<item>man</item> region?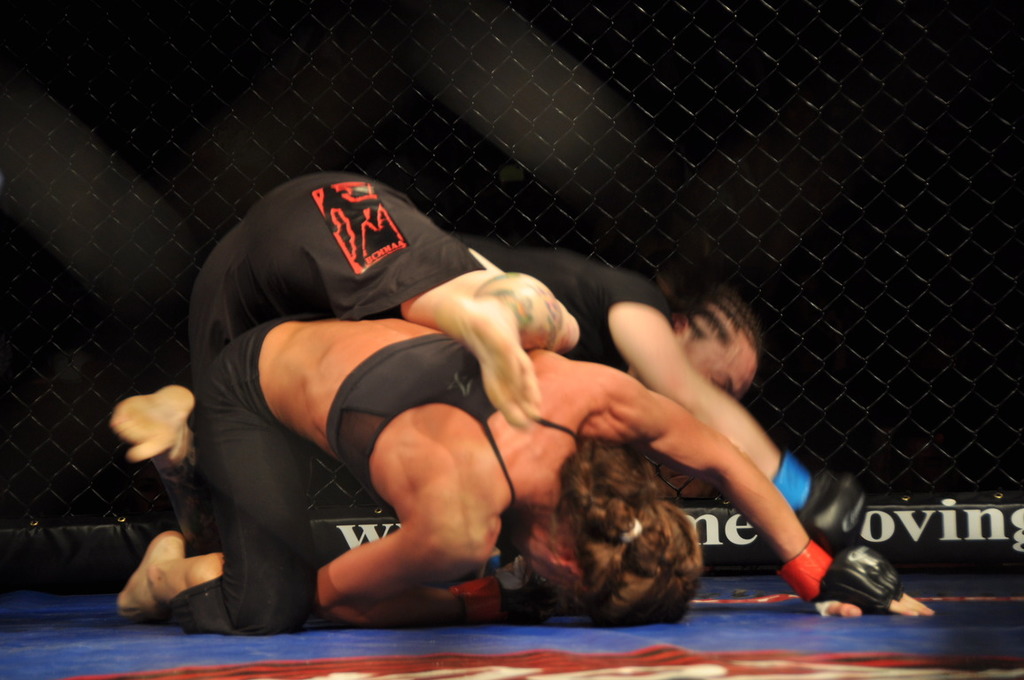
130,338,939,637
